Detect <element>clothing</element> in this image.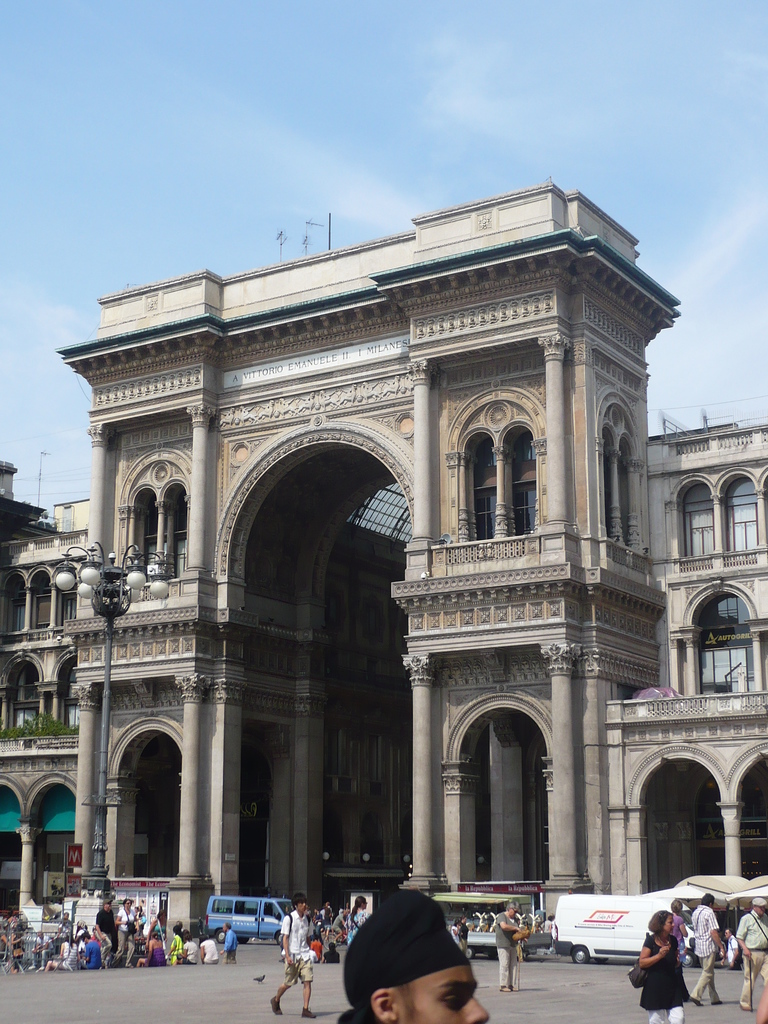
Detection: <bbox>674, 915, 684, 948</bbox>.
